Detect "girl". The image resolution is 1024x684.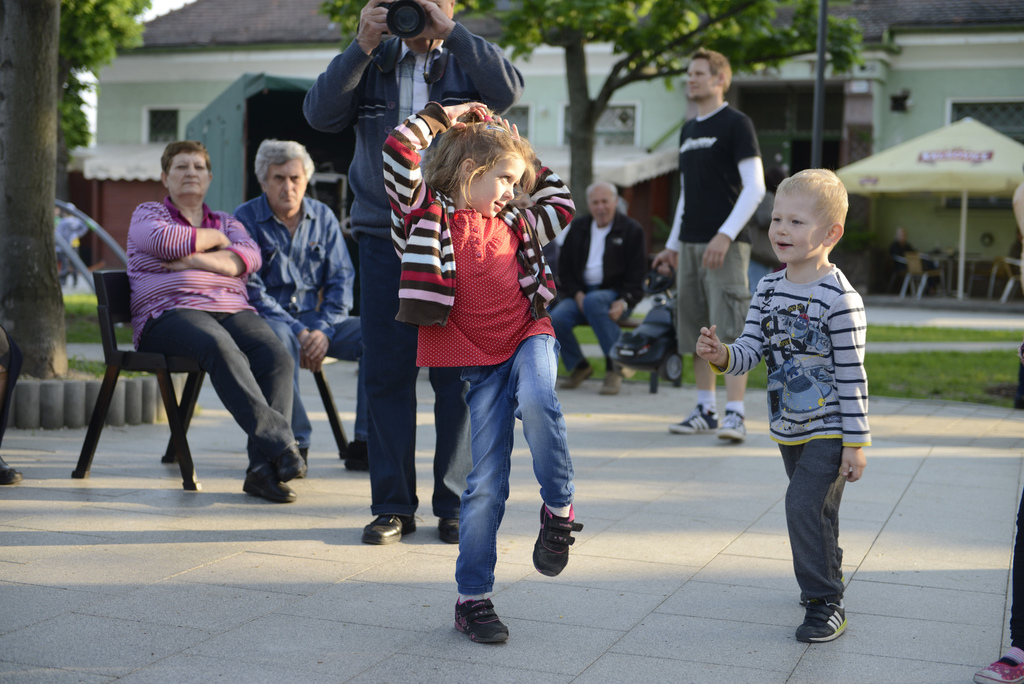
376:91:587:639.
